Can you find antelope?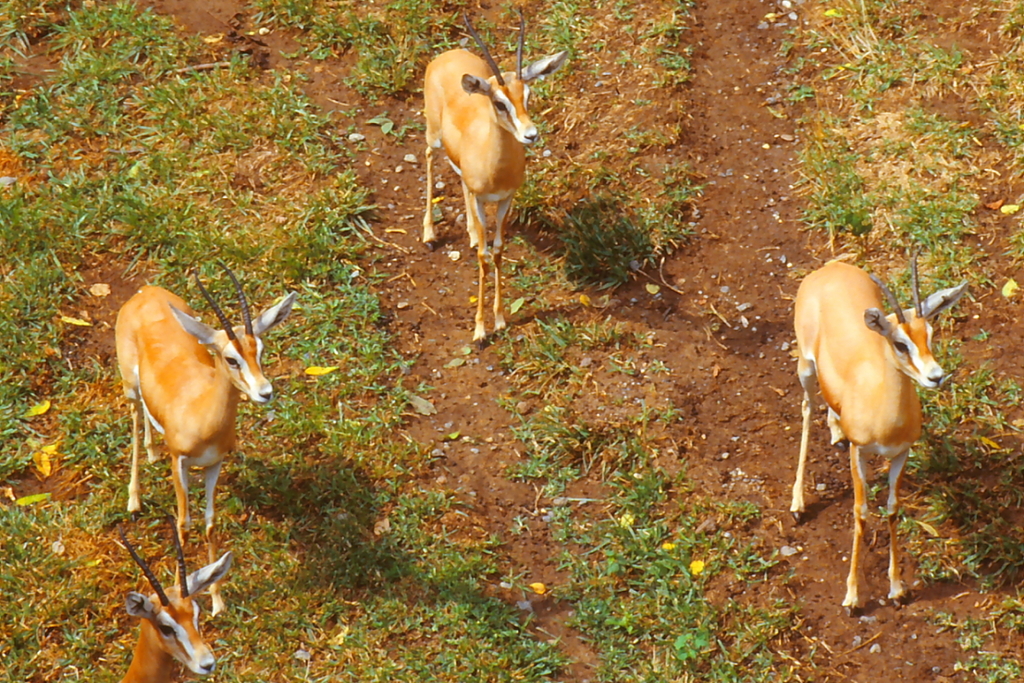
Yes, bounding box: bbox=[113, 260, 302, 549].
